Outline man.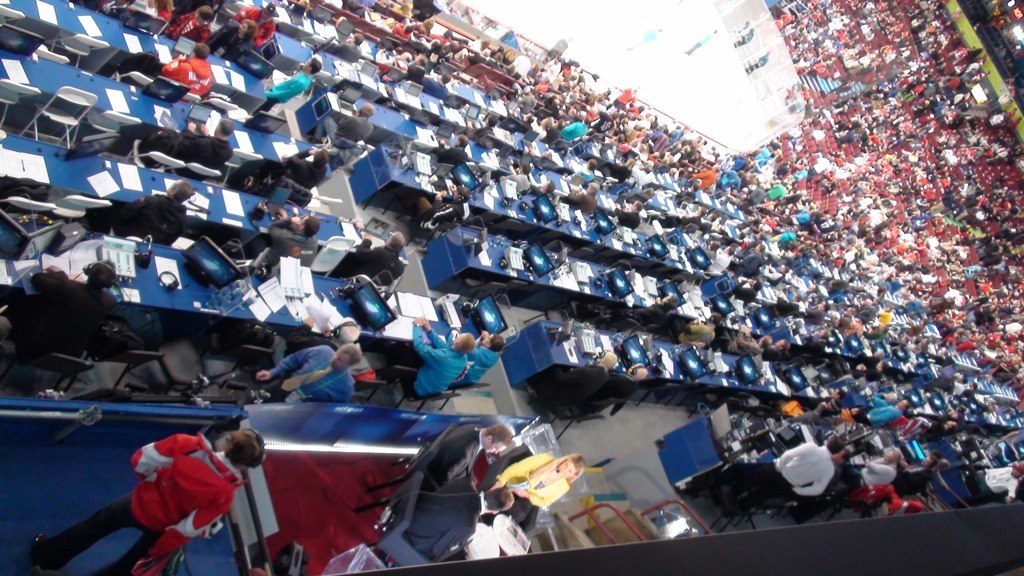
Outline: box(855, 394, 911, 436).
